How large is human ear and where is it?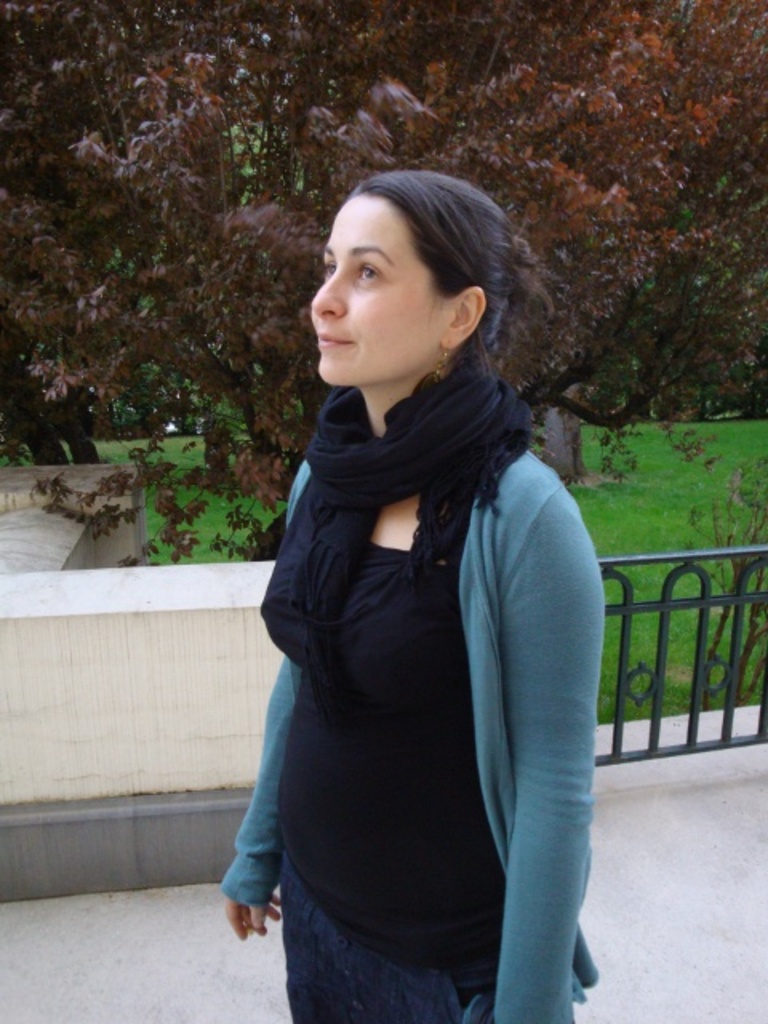
Bounding box: 440:280:485:350.
